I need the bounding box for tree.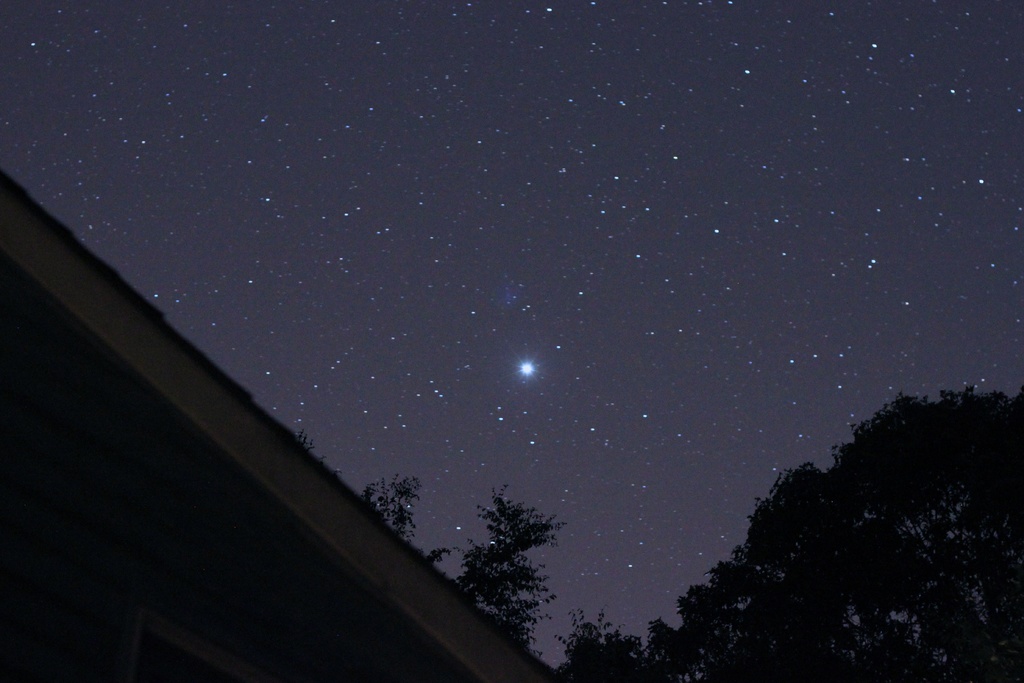
Here it is: left=660, top=374, right=1018, bottom=657.
